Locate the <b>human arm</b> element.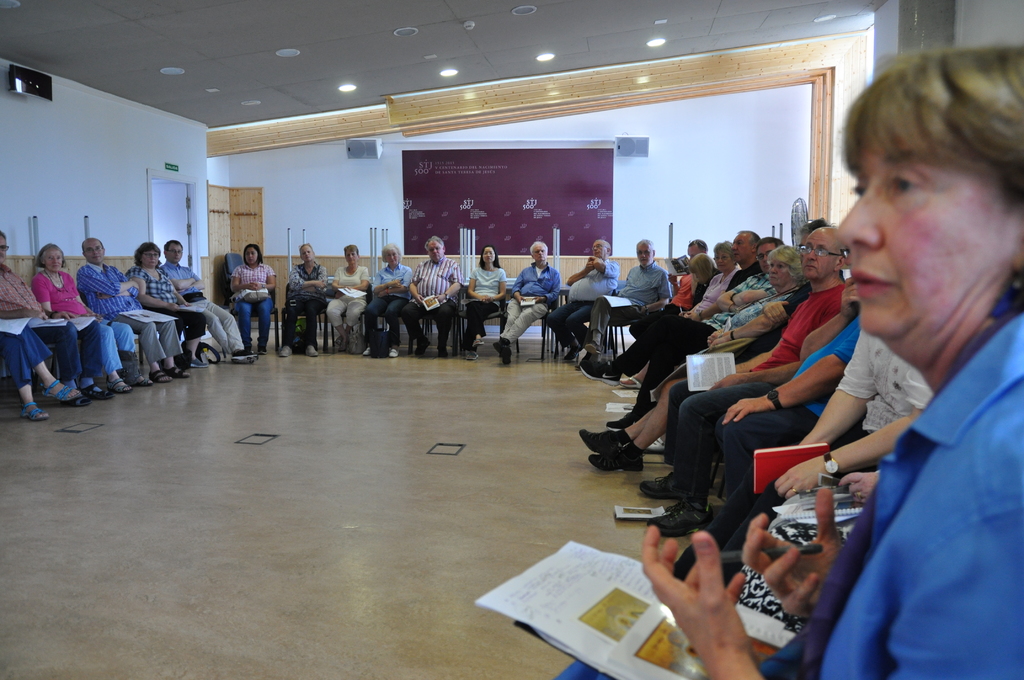
Element bbox: (787,324,872,452).
